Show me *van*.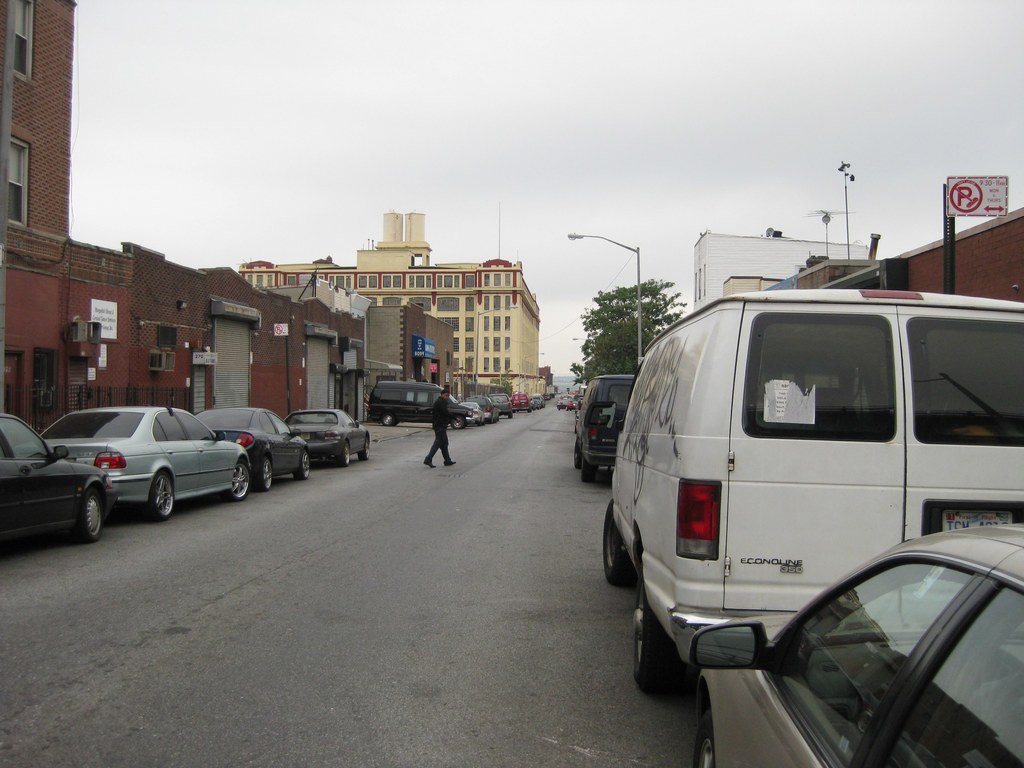
*van* is here: bbox=[367, 380, 476, 430].
